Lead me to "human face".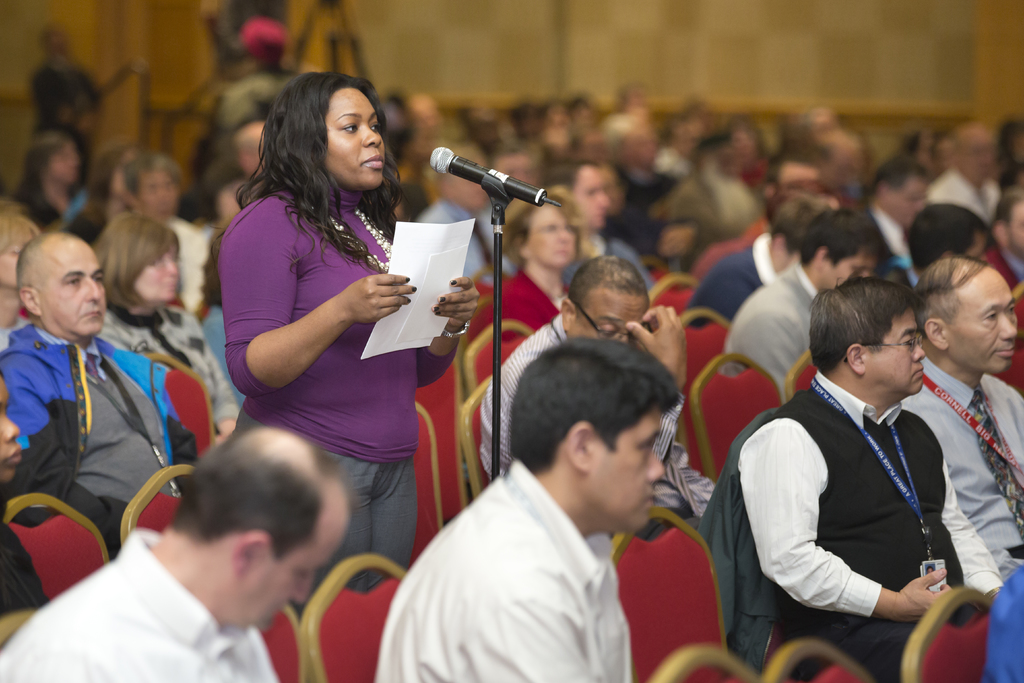
Lead to 895:185:921:227.
